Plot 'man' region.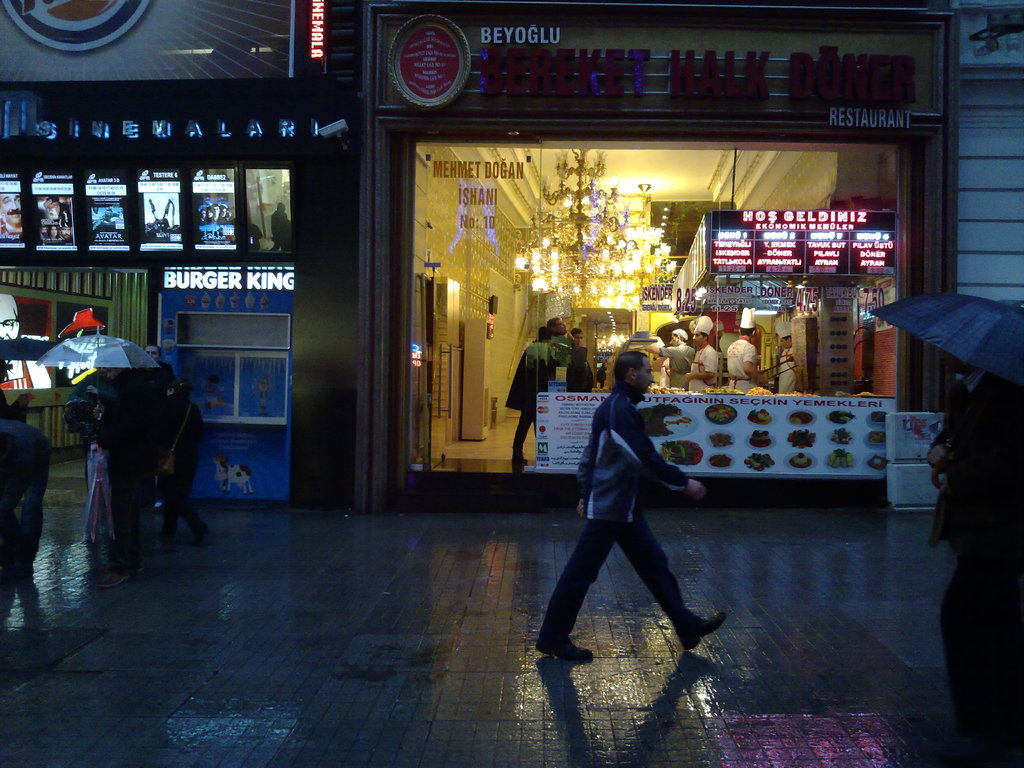
Plotted at detection(564, 328, 598, 392).
